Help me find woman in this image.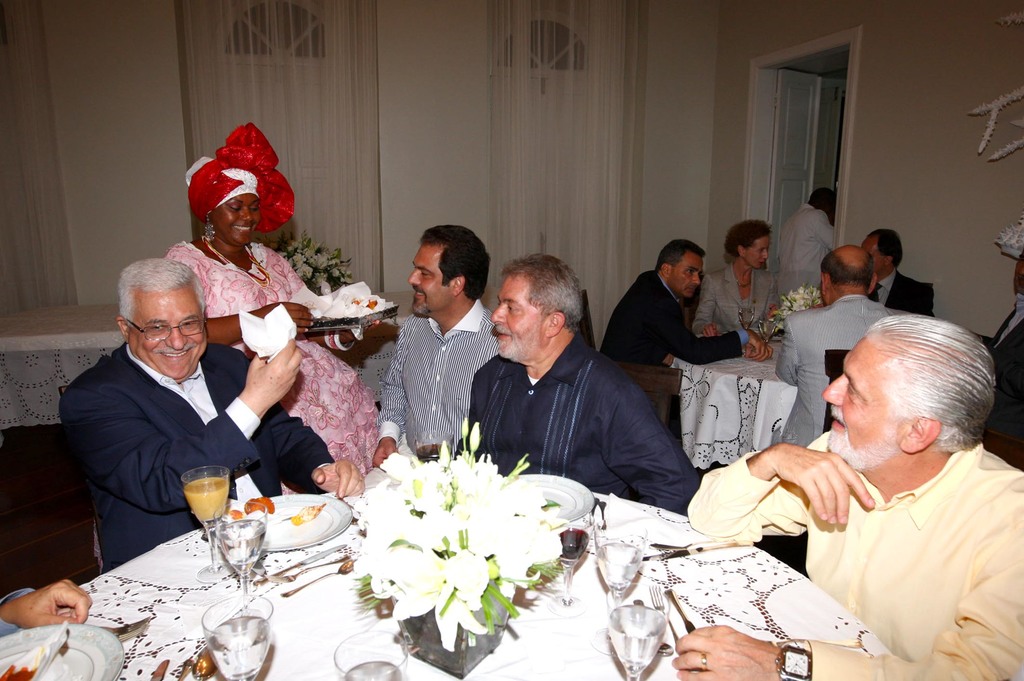
Found it: [167,120,382,476].
